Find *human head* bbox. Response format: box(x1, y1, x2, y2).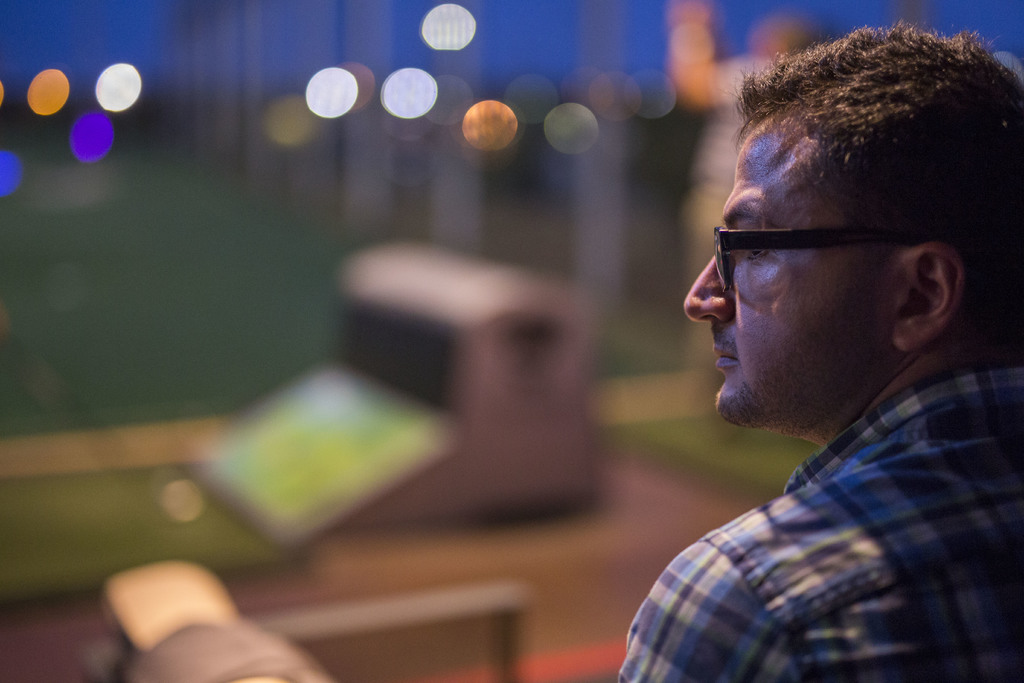
box(676, 22, 1020, 434).
